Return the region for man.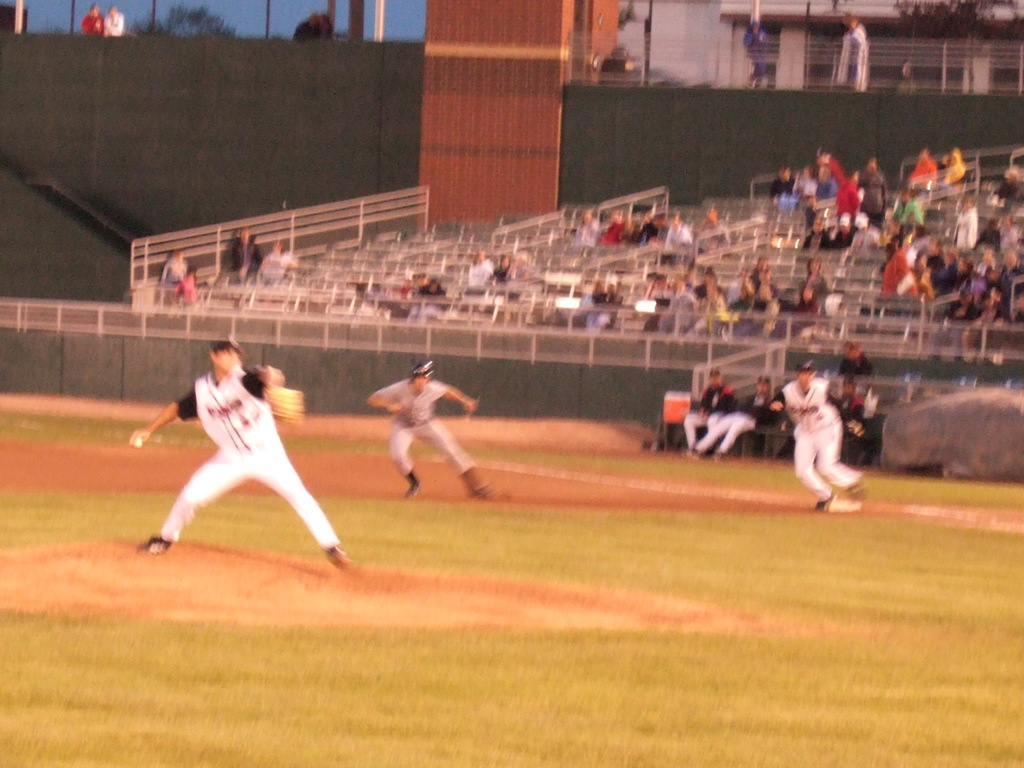
pyautogui.locateOnScreen(689, 374, 778, 456).
